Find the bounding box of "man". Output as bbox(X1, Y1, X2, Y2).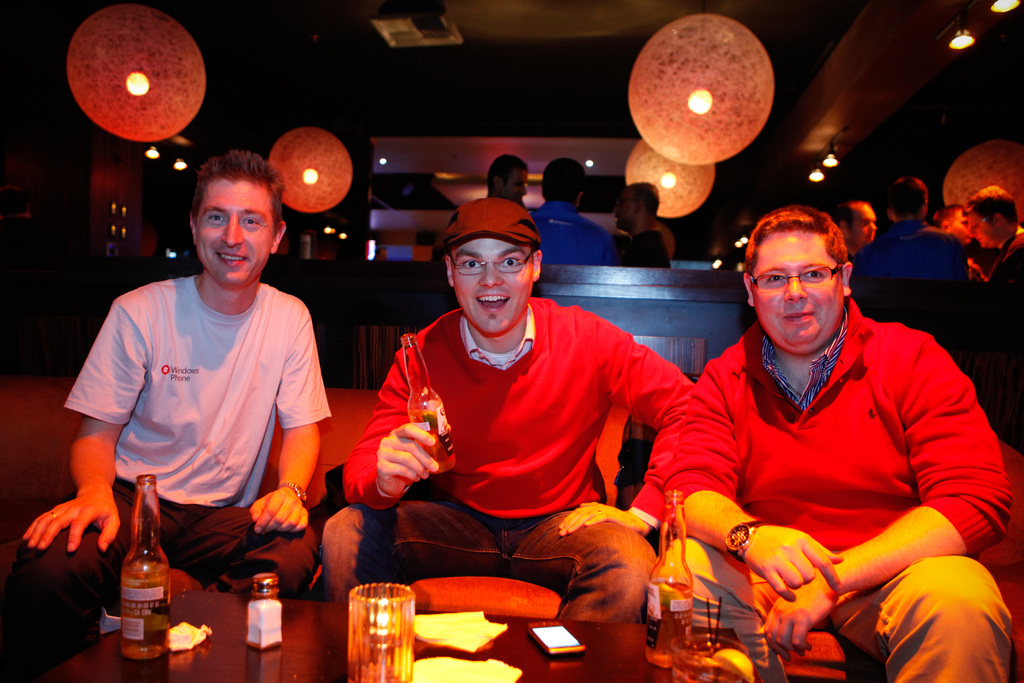
bbox(484, 156, 525, 202).
